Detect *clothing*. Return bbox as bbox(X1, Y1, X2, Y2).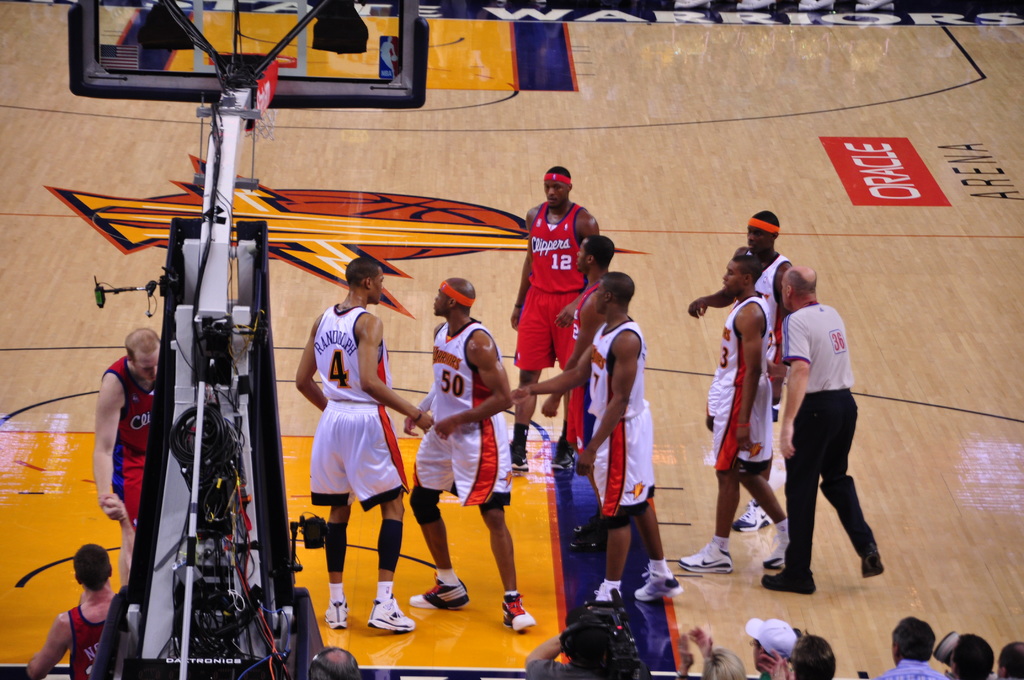
bbox(740, 255, 787, 364).
